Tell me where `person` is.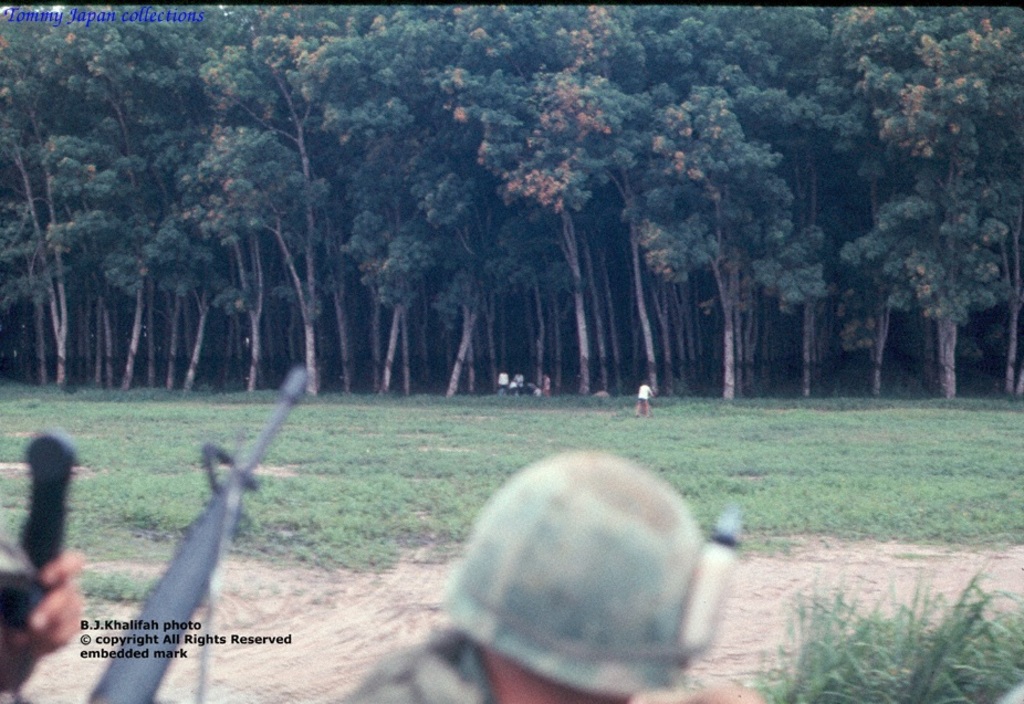
`person` is at 508, 379, 519, 393.
